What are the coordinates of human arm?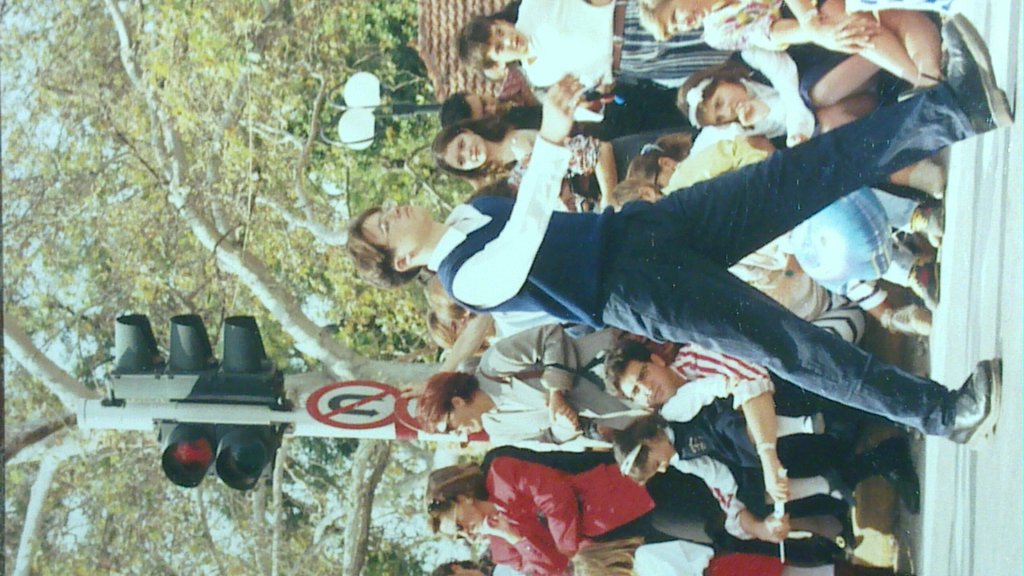
detection(475, 99, 593, 297).
